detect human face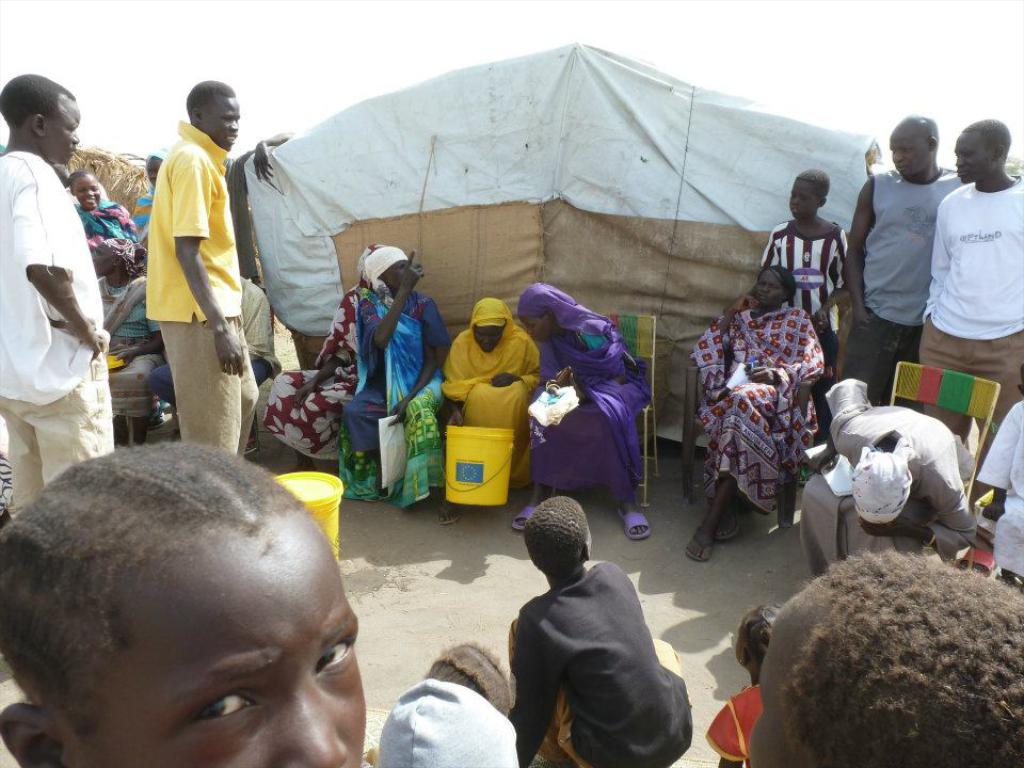
475 324 502 356
